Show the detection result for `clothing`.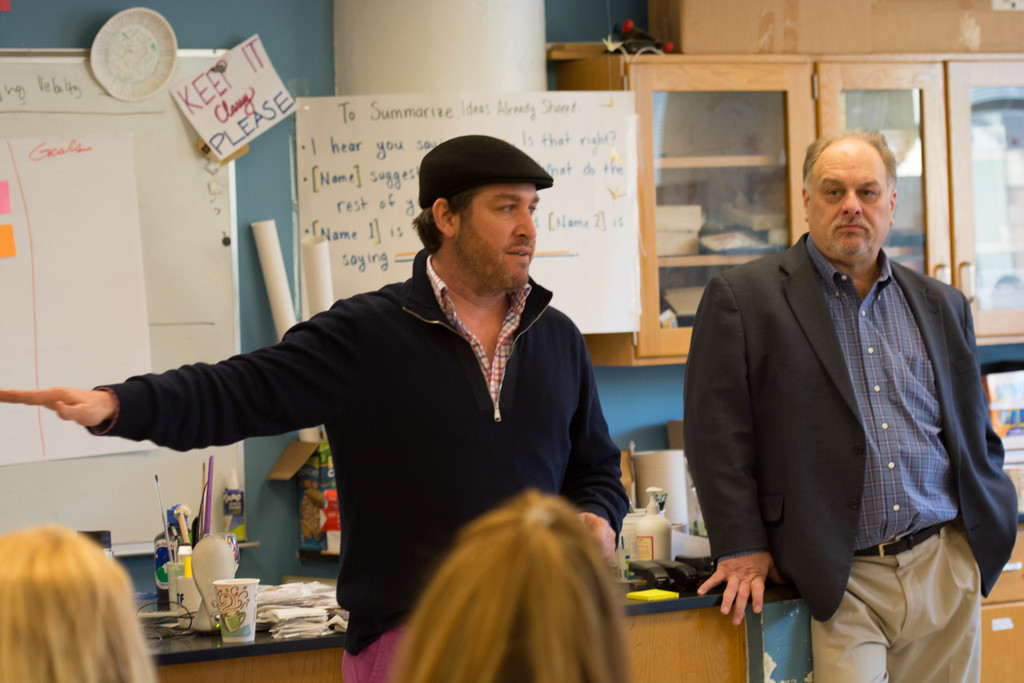
bbox=[679, 231, 1014, 682].
